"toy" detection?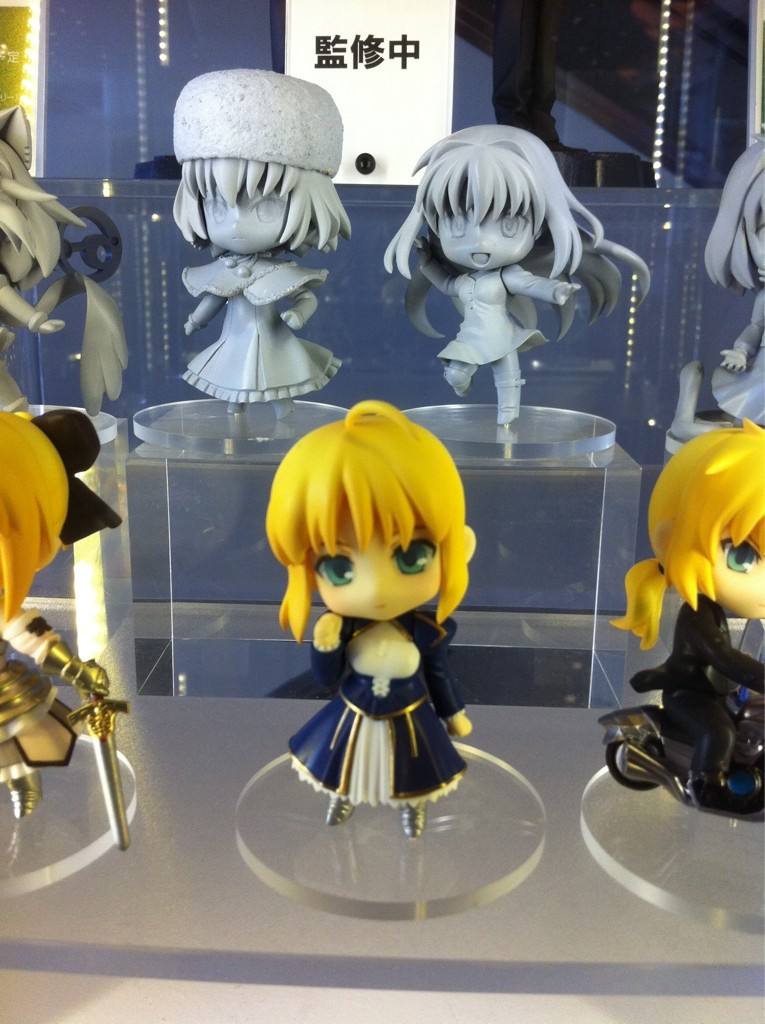
<bbox>594, 405, 764, 831</bbox>
